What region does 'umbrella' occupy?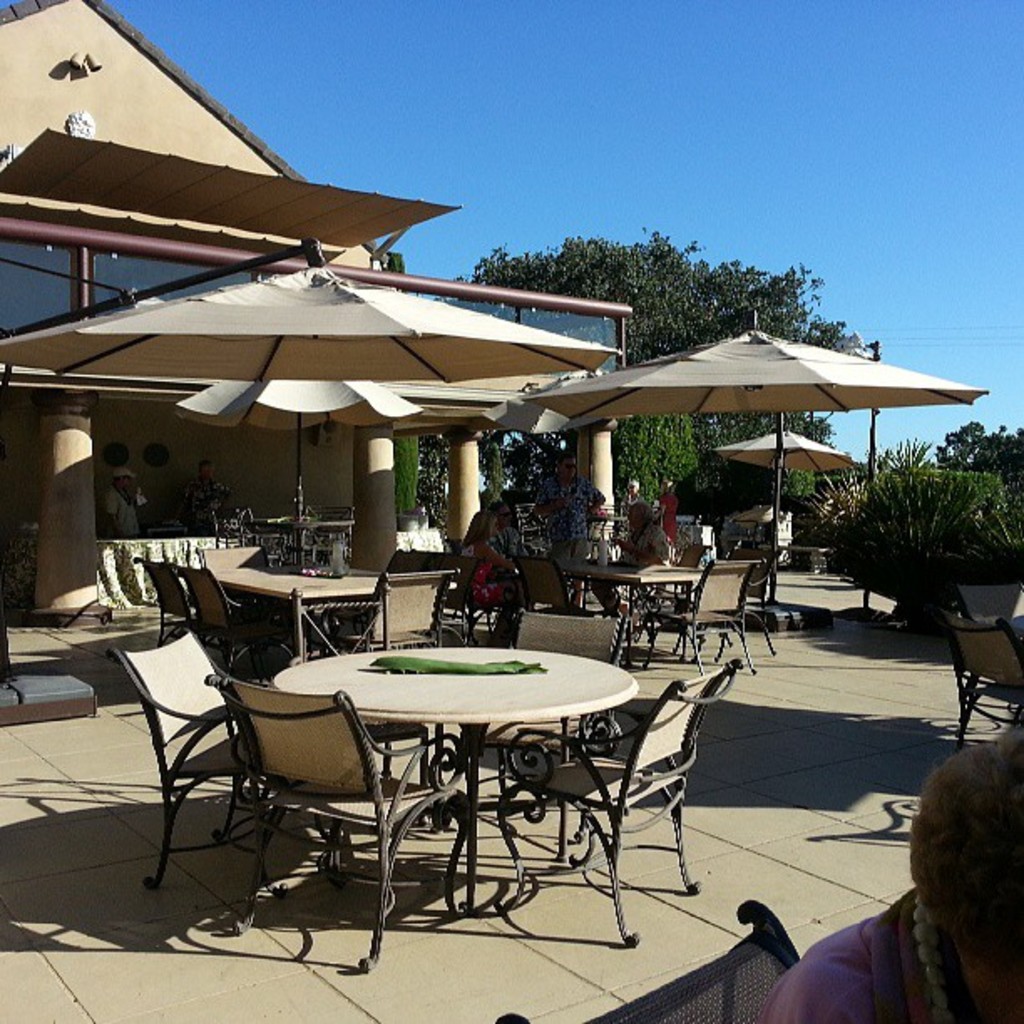
{"x1": 714, "y1": 425, "x2": 850, "y2": 542}.
